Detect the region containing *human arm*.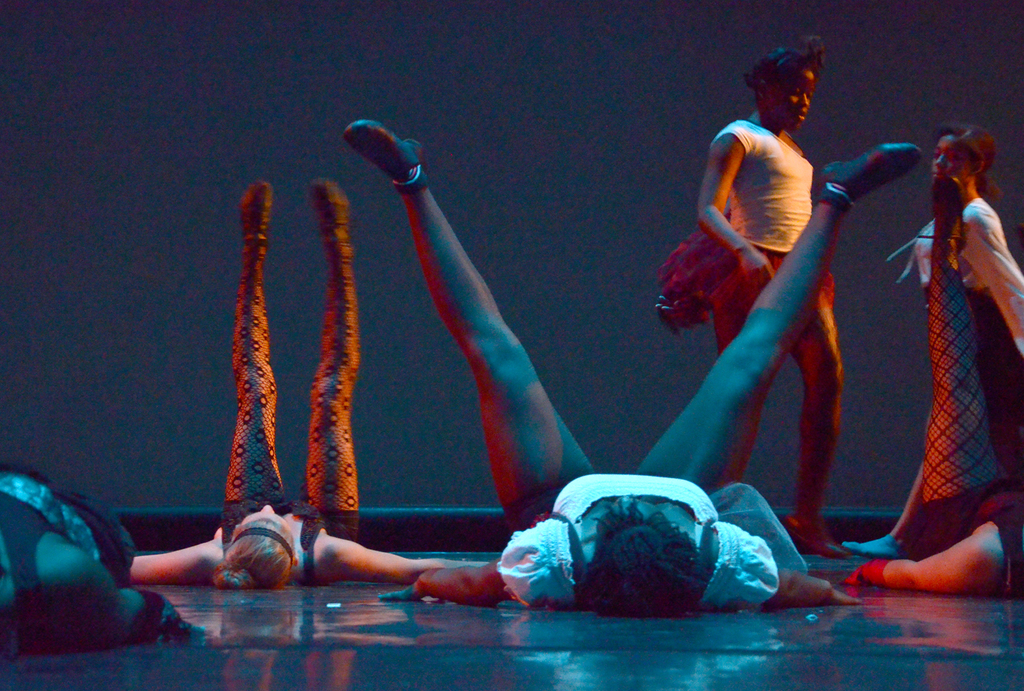
locate(966, 218, 1023, 365).
